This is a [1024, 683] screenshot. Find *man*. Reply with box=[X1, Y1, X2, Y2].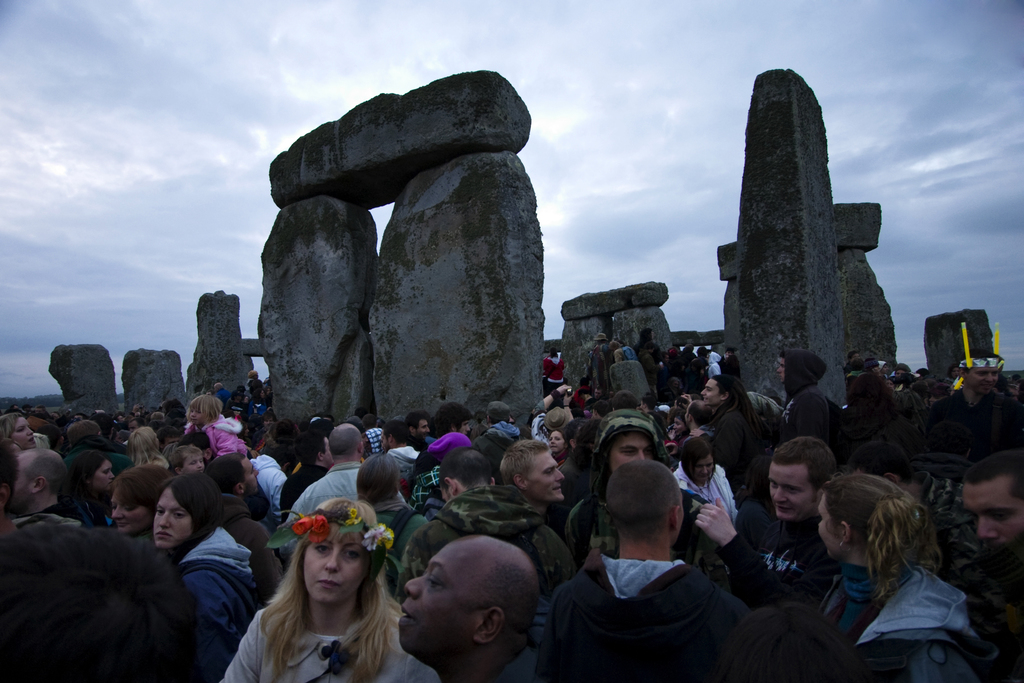
box=[616, 394, 638, 415].
